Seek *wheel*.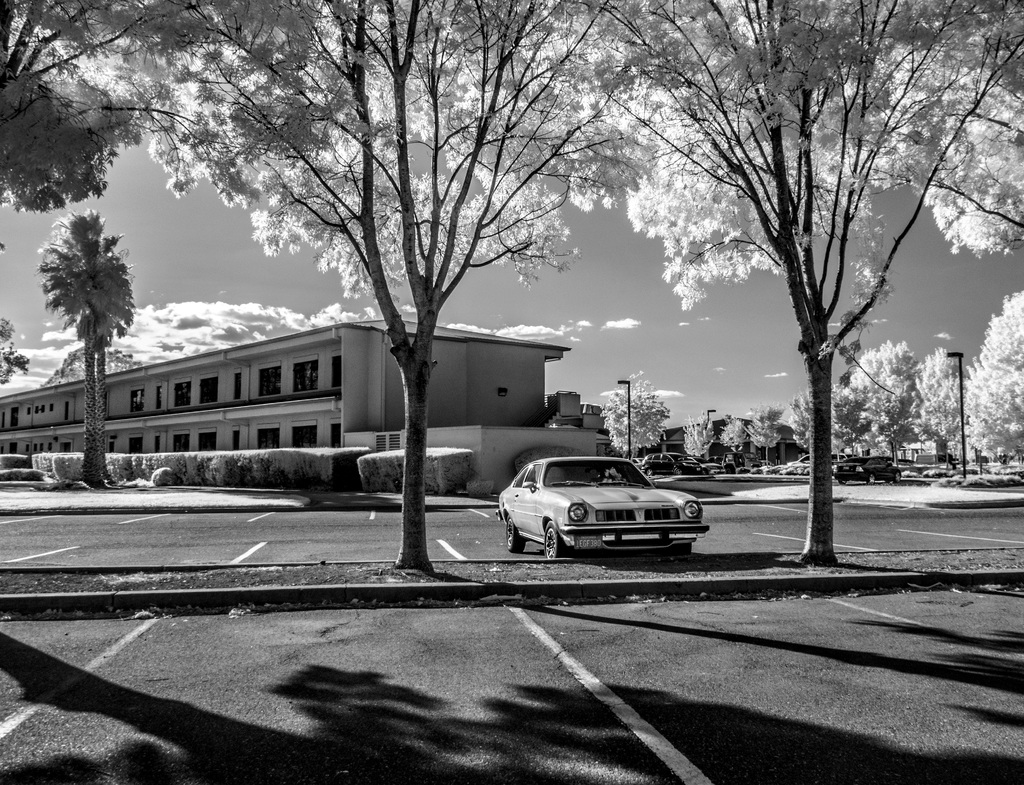
l=867, t=467, r=873, b=485.
